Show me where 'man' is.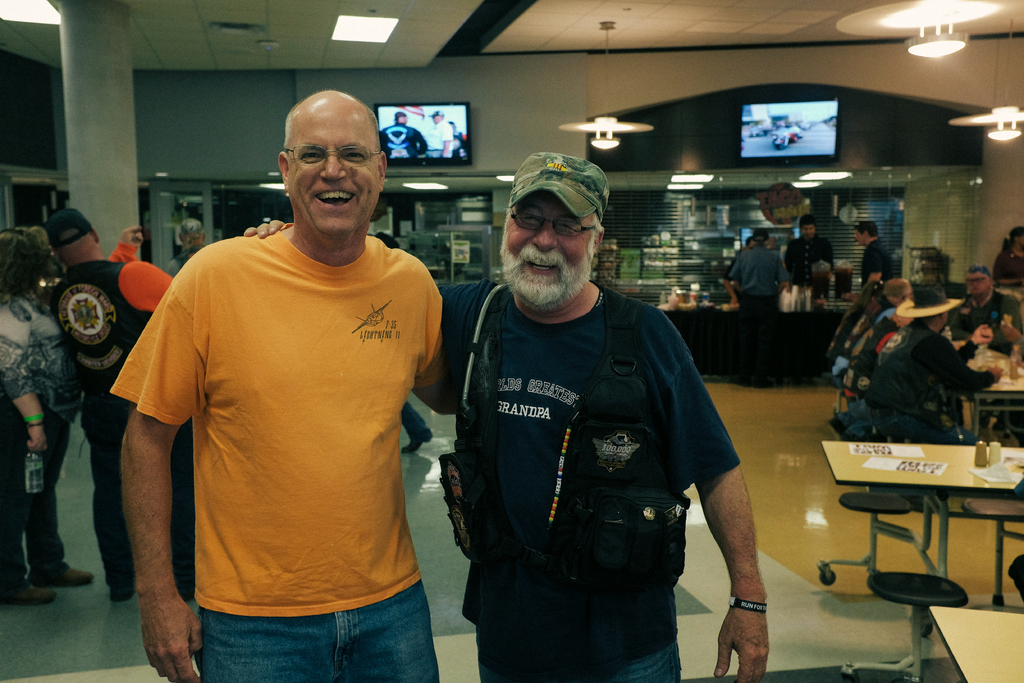
'man' is at pyautogui.locateOnScreen(412, 158, 784, 677).
